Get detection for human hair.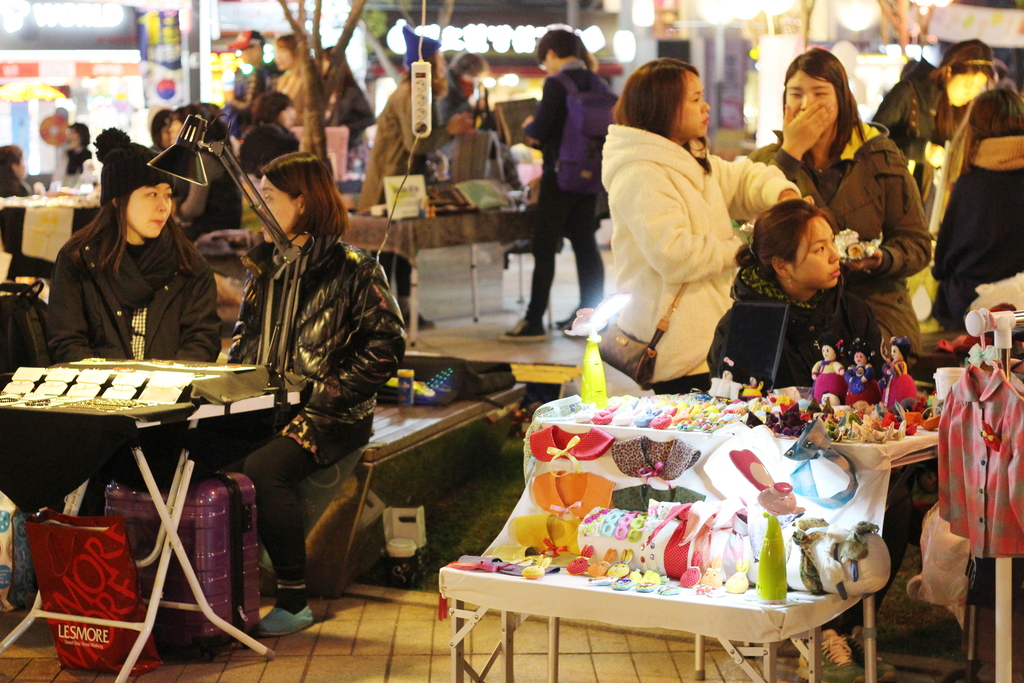
Detection: [x1=235, y1=120, x2=296, y2=170].
